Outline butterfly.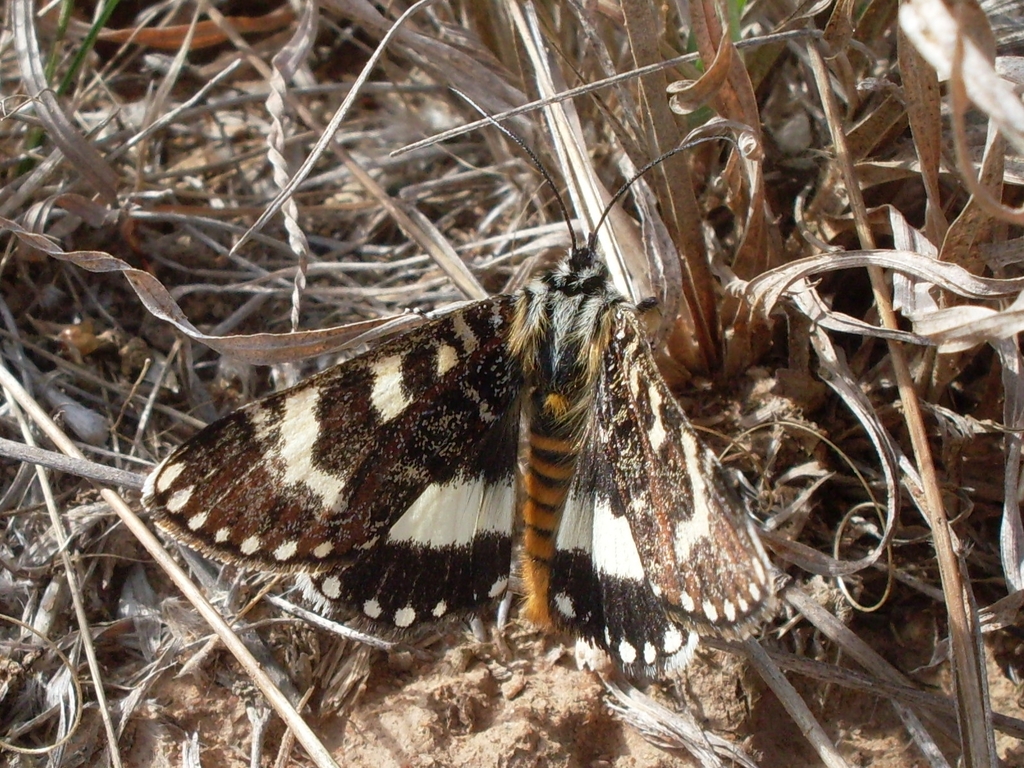
Outline: 138:140:856:671.
